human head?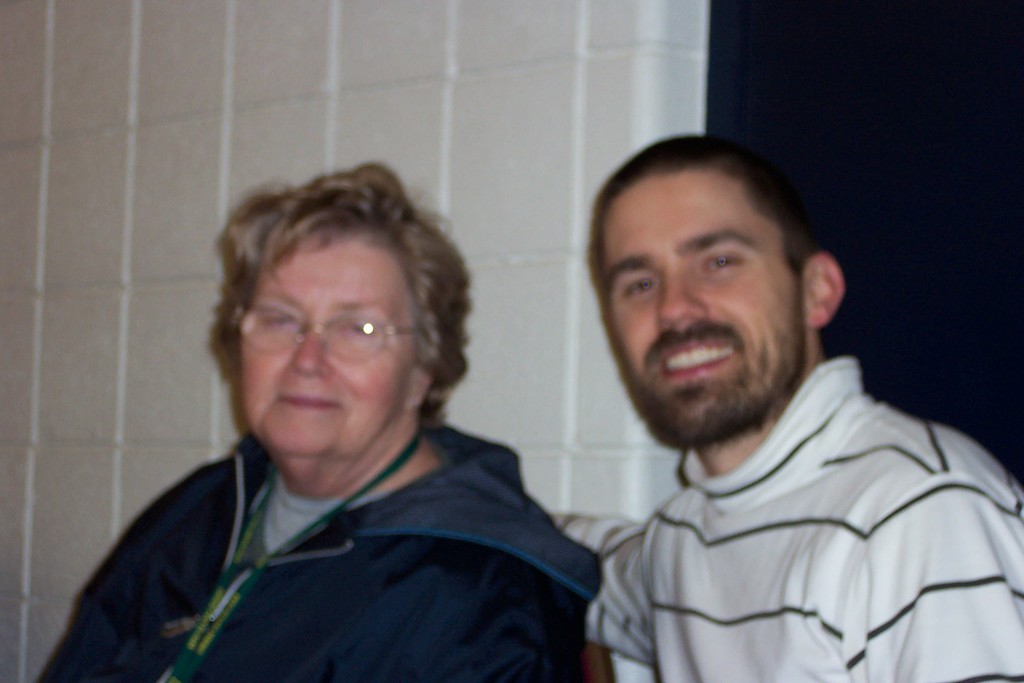
[left=585, top=134, right=838, bottom=449]
